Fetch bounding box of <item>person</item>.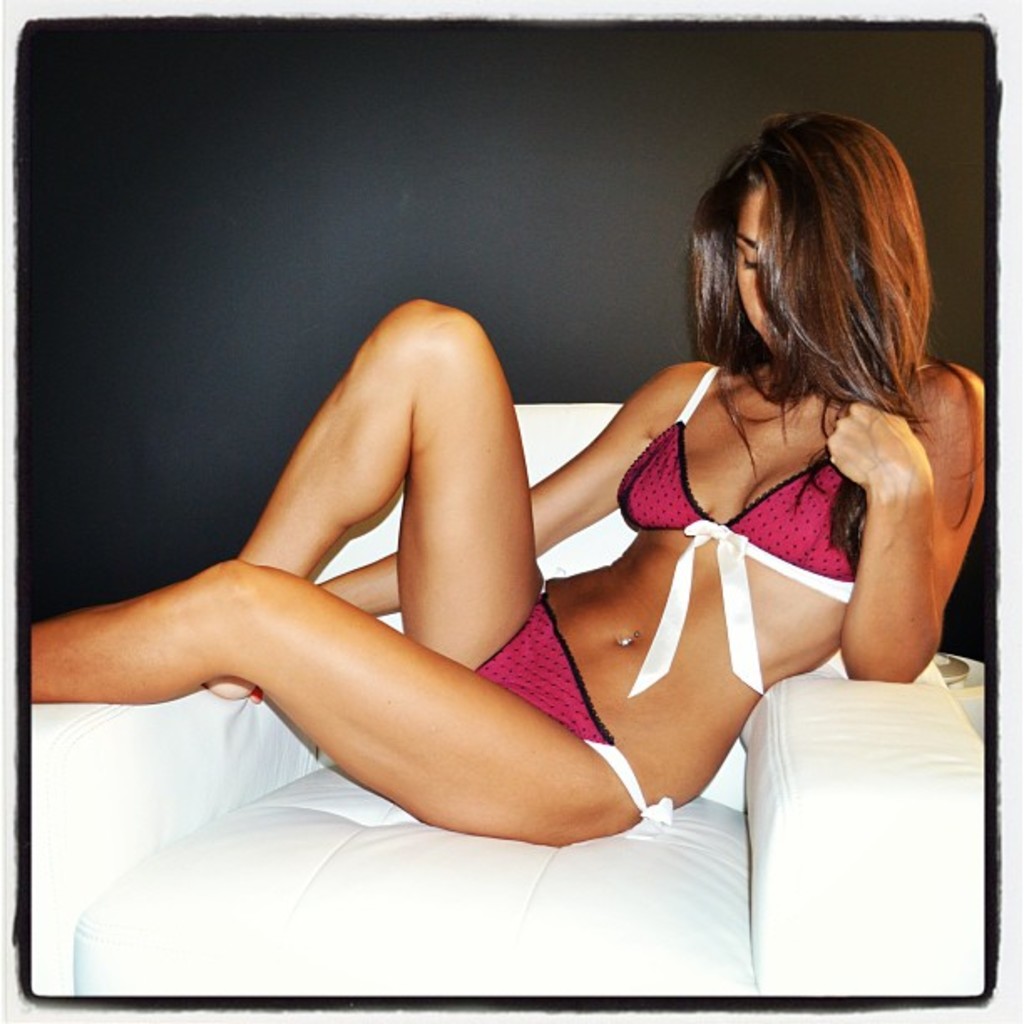
Bbox: bbox=(95, 115, 925, 967).
